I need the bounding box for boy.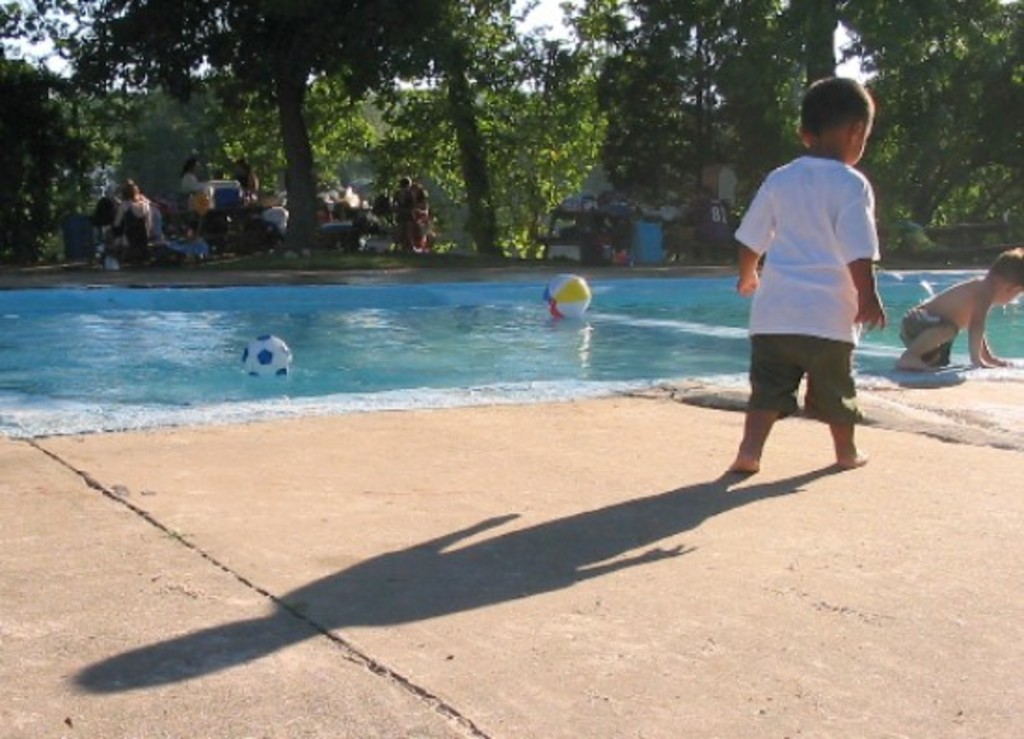
Here it is: (x1=719, y1=82, x2=910, y2=510).
